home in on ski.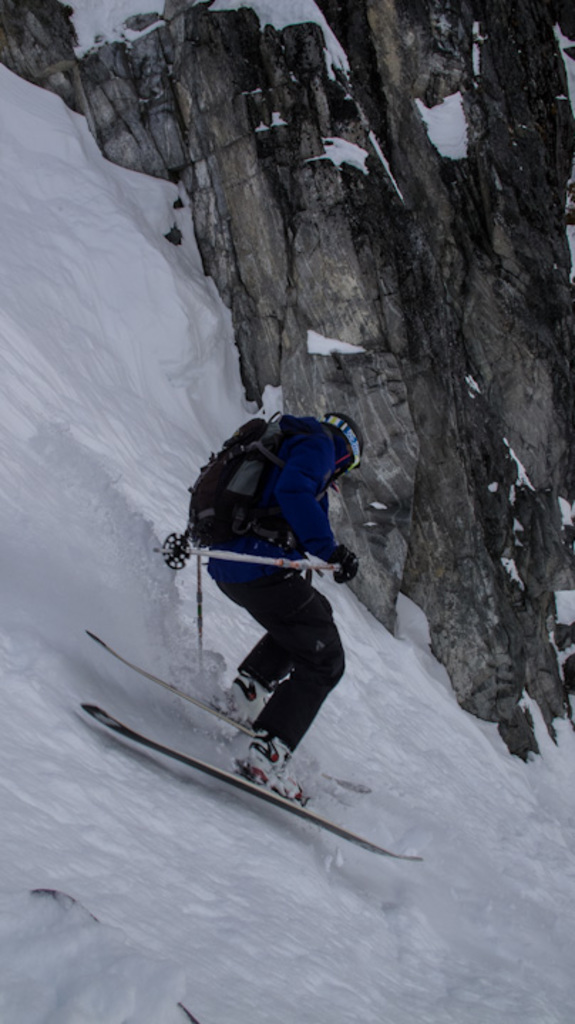
Homed in at bbox=[80, 614, 370, 801].
